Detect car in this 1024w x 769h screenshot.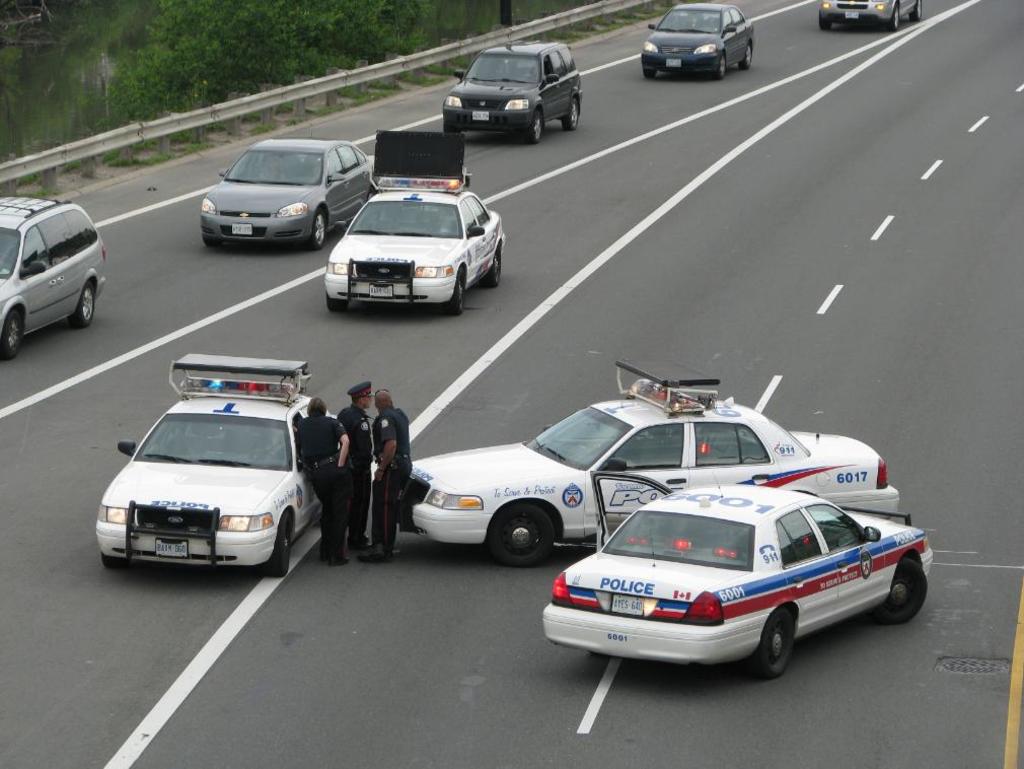
Detection: [left=644, top=3, right=753, bottom=79].
